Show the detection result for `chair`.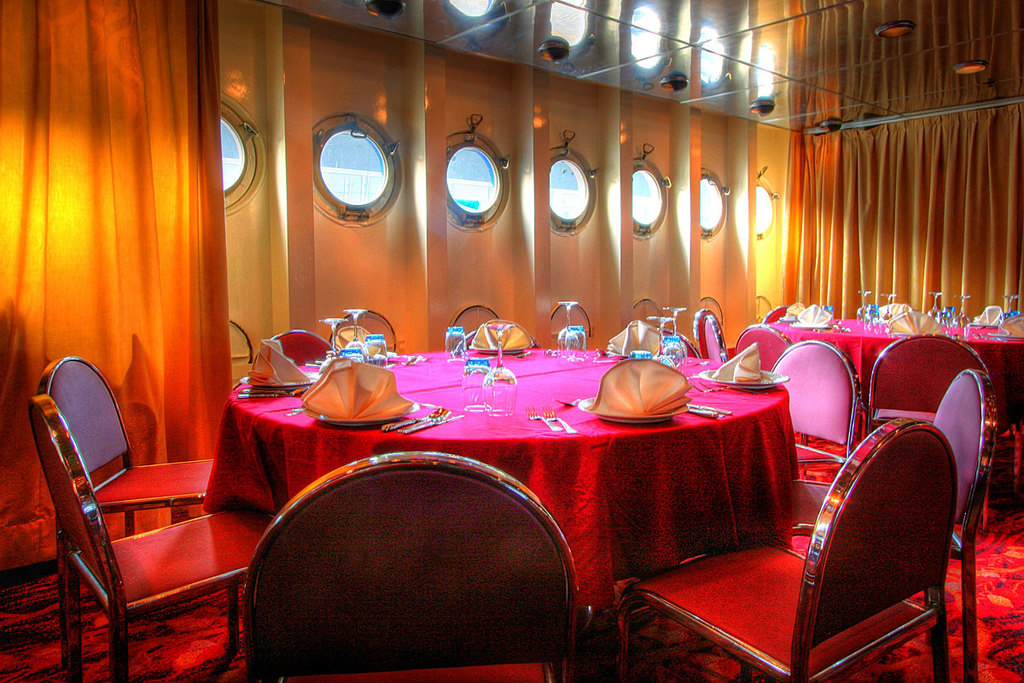
<box>689,308,730,364</box>.
